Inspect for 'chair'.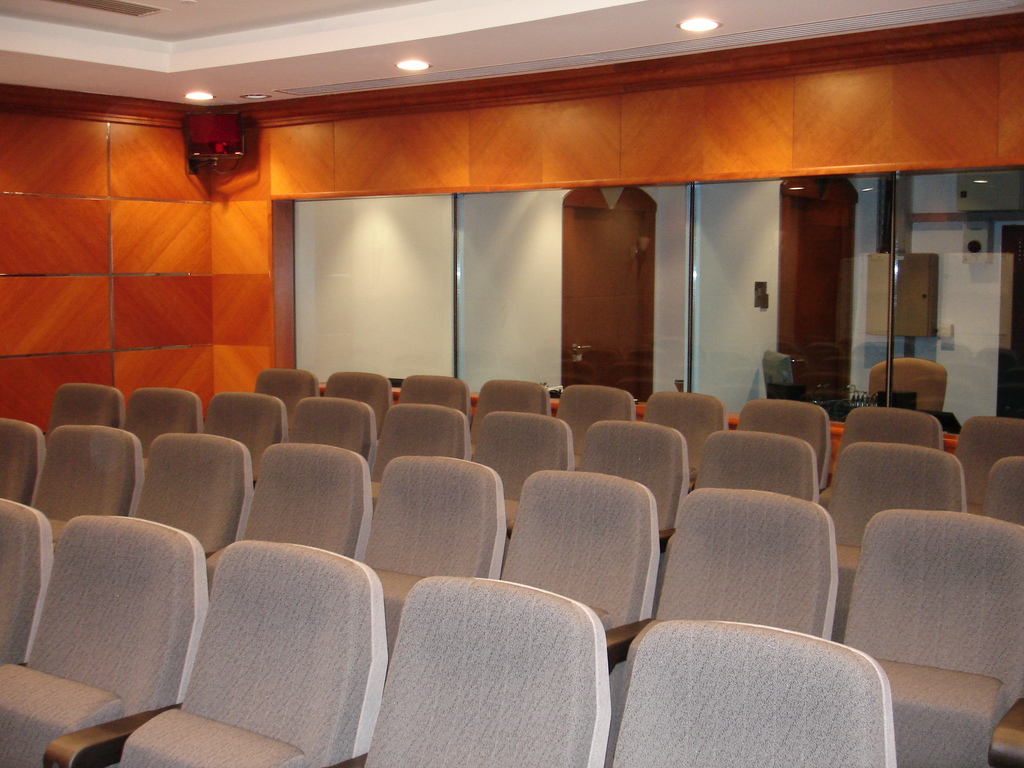
Inspection: bbox=[0, 498, 57, 668].
